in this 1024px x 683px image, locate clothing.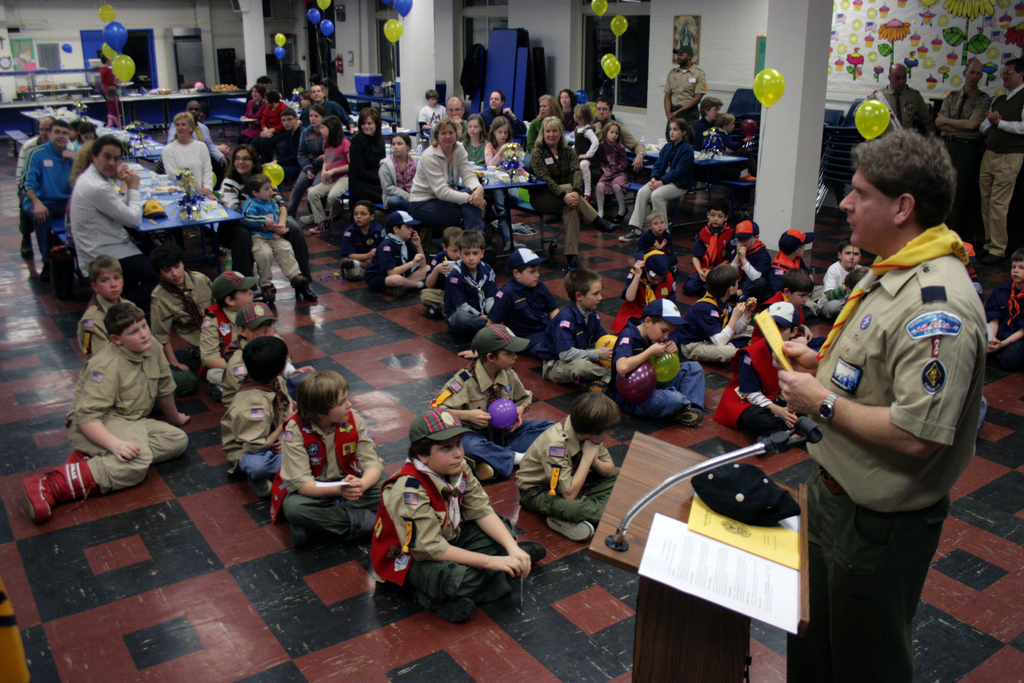
Bounding box: x1=981, y1=89, x2=1023, y2=255.
